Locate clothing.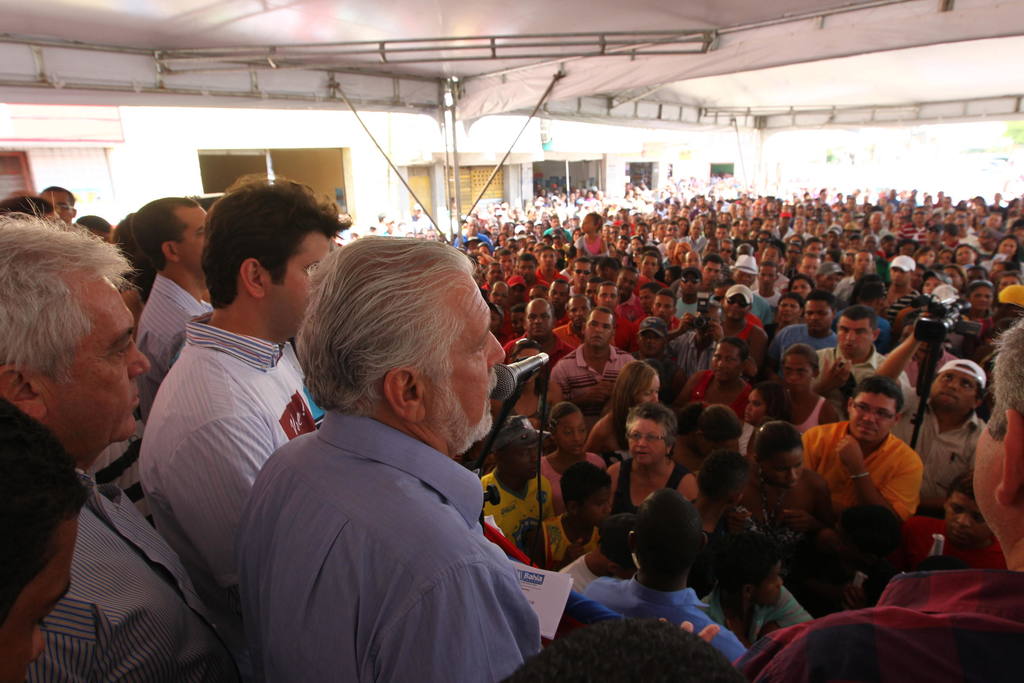
Bounding box: bbox(548, 322, 570, 355).
